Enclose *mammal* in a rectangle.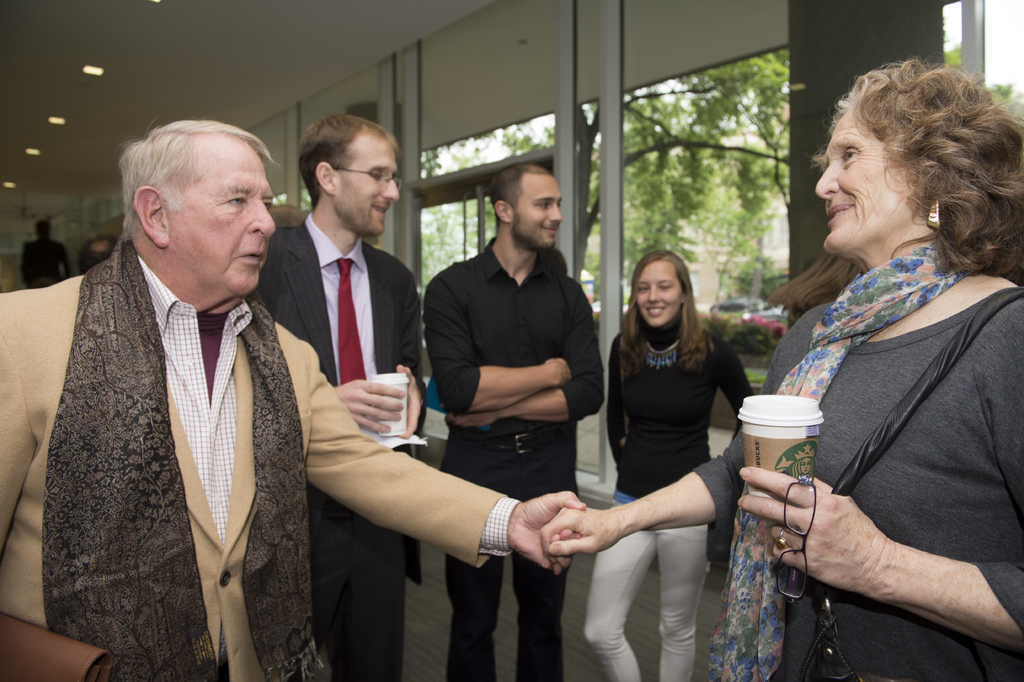
(0,112,584,681).
